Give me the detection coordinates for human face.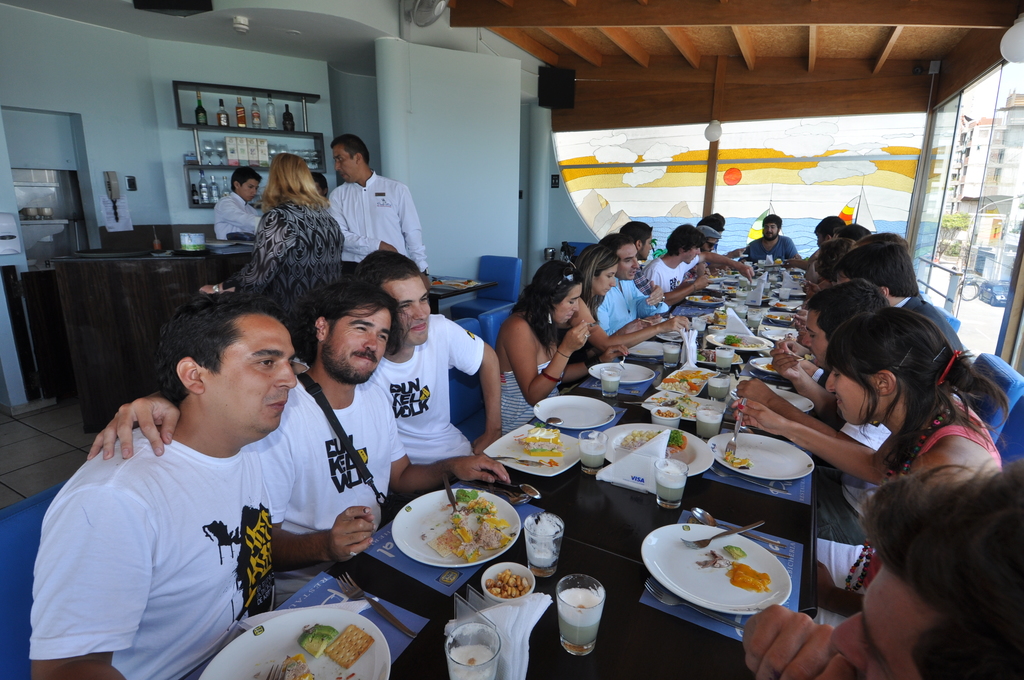
<bbox>206, 312, 295, 439</bbox>.
